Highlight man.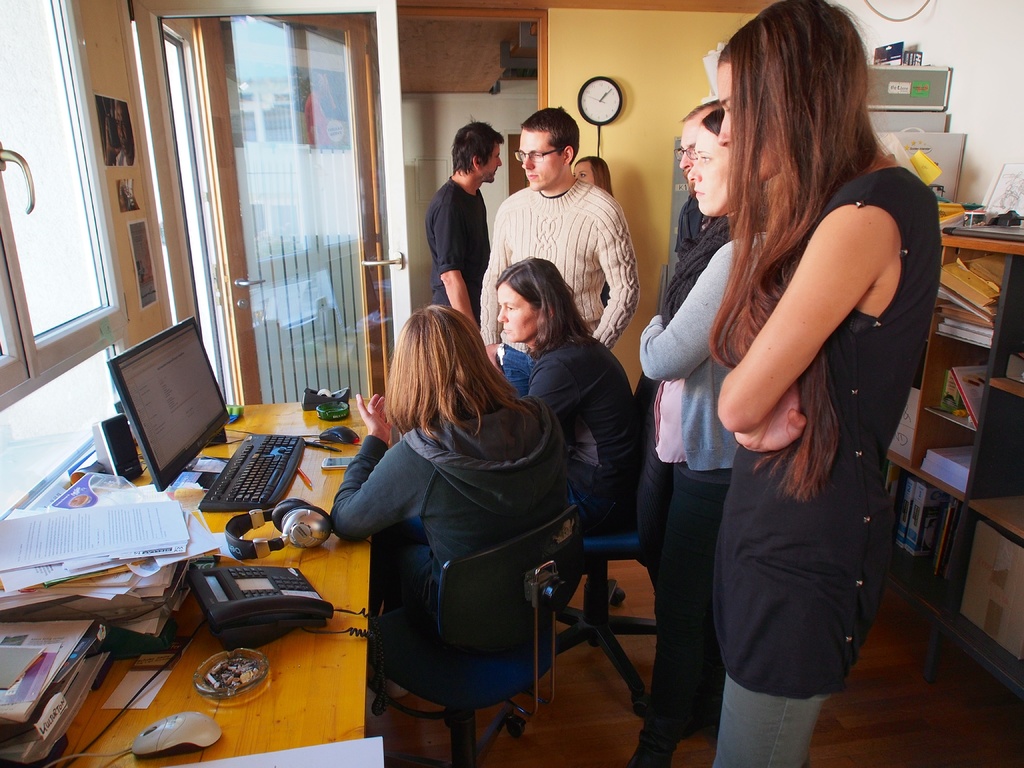
Highlighted region: 477 106 638 397.
